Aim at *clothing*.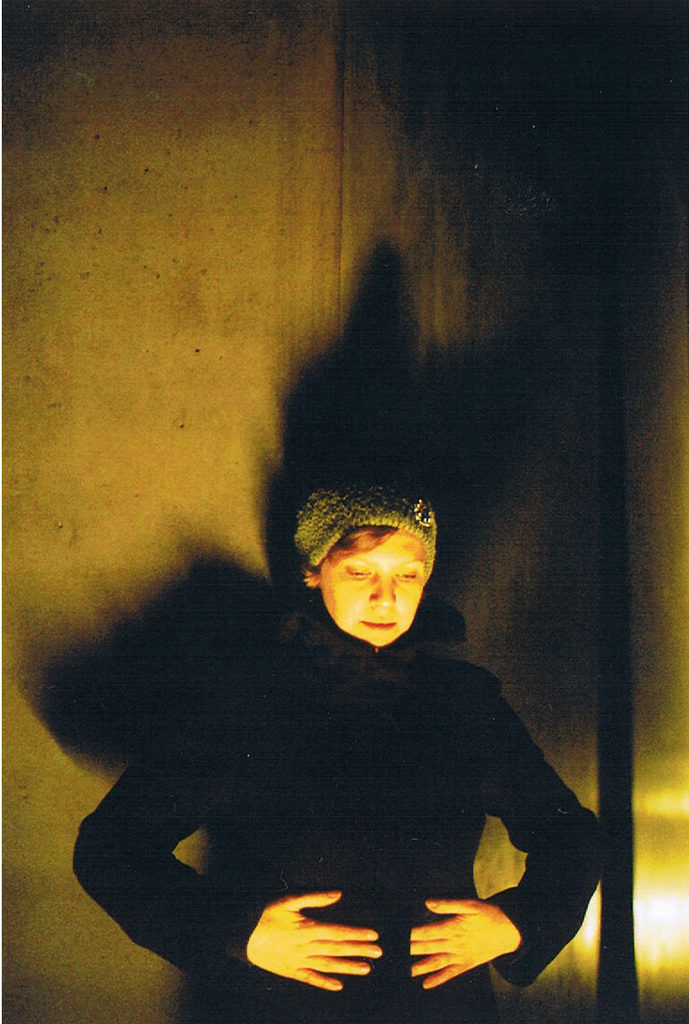
Aimed at 105, 569, 619, 1017.
